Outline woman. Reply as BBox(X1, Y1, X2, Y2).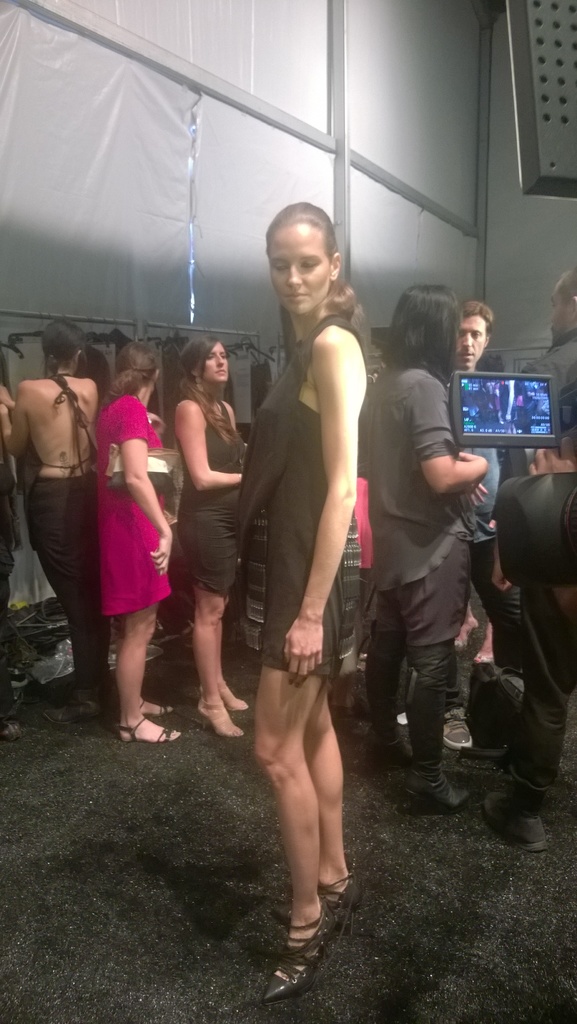
BBox(0, 319, 106, 711).
